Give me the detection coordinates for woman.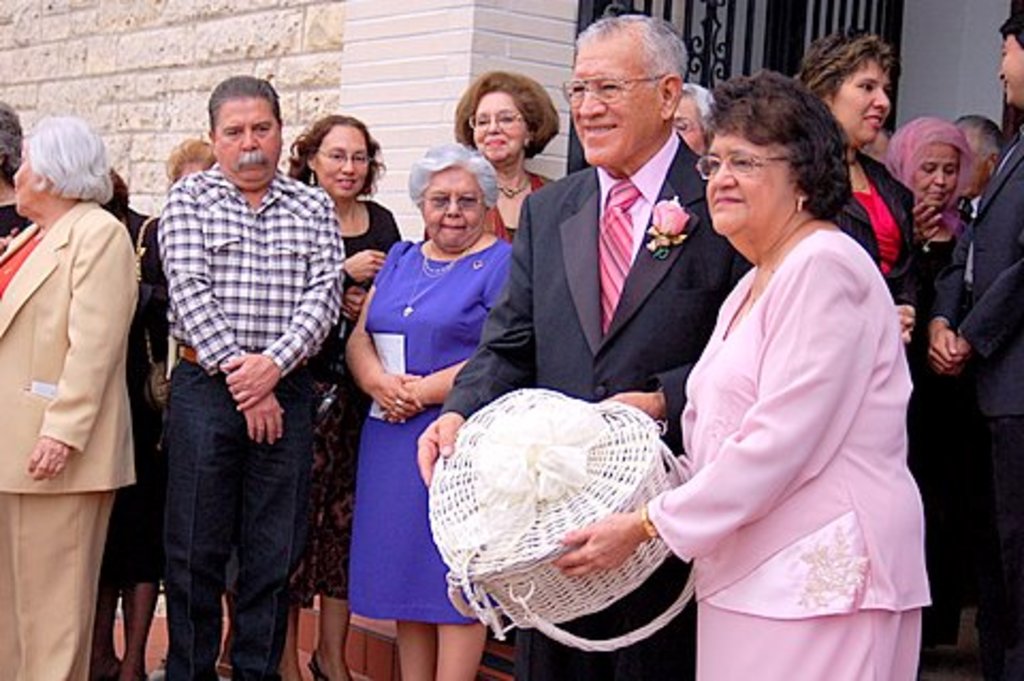
[left=553, top=70, right=932, bottom=679].
